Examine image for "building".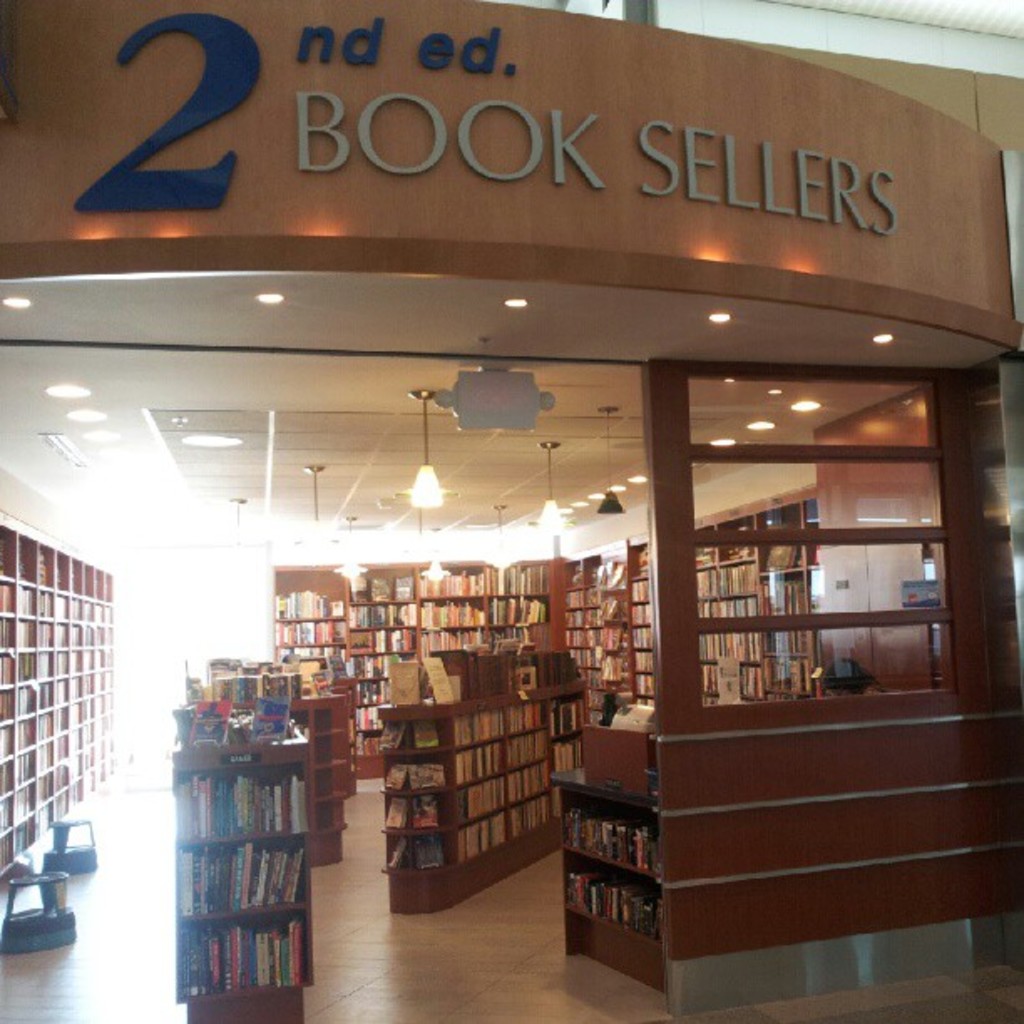
Examination result: 0 0 1022 1022.
